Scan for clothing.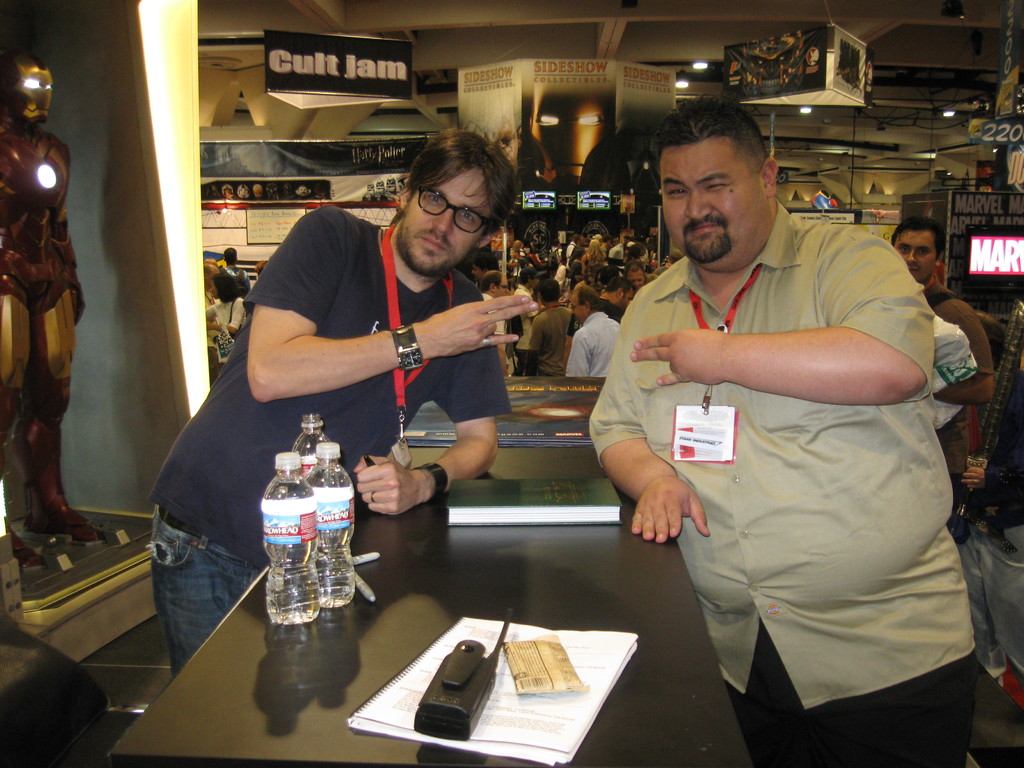
Scan result: rect(526, 296, 573, 377).
